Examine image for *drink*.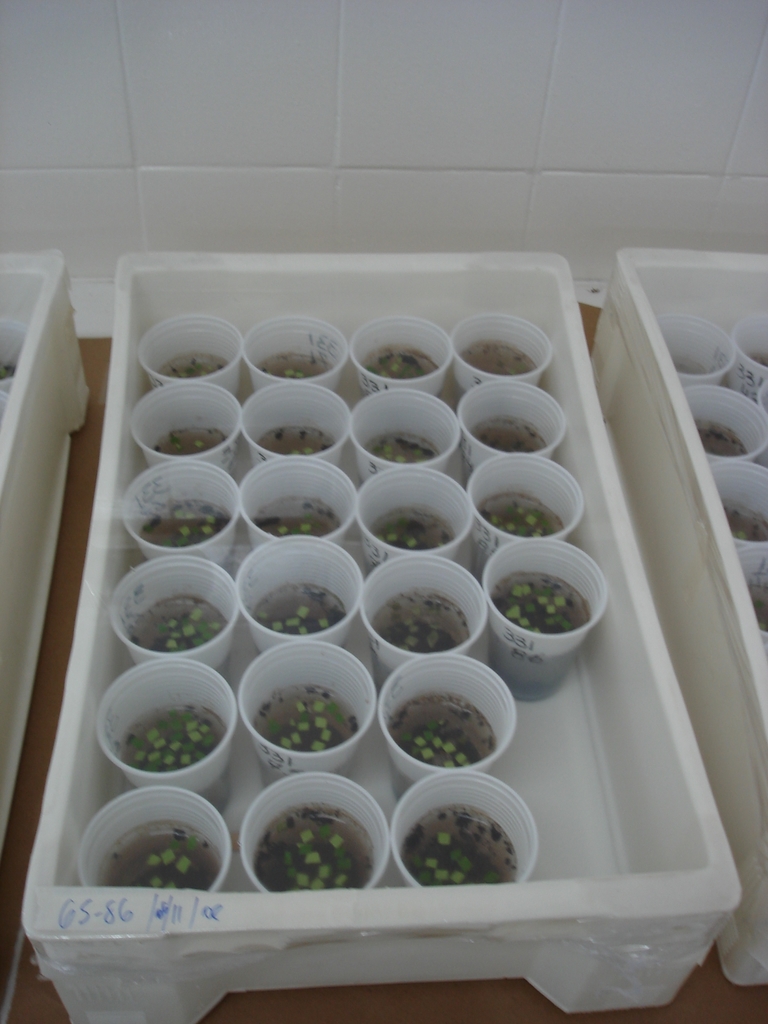
Examination result: [156,350,228,378].
